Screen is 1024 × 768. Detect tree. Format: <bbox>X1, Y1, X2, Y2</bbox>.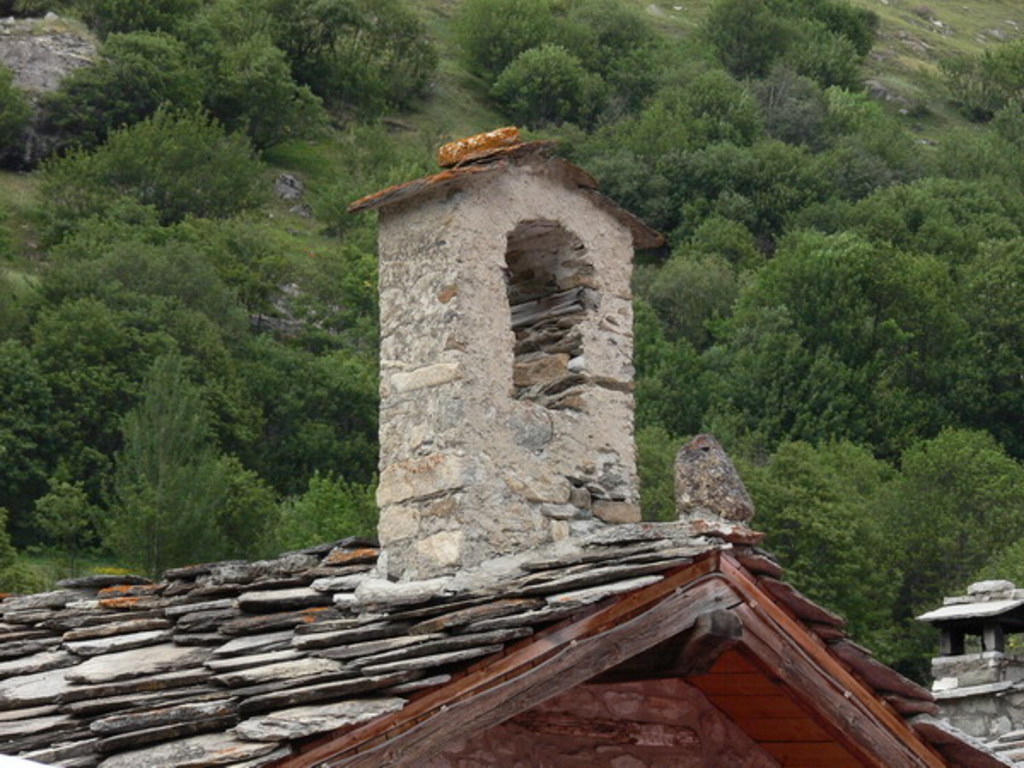
<bbox>712, 435, 951, 671</bbox>.
